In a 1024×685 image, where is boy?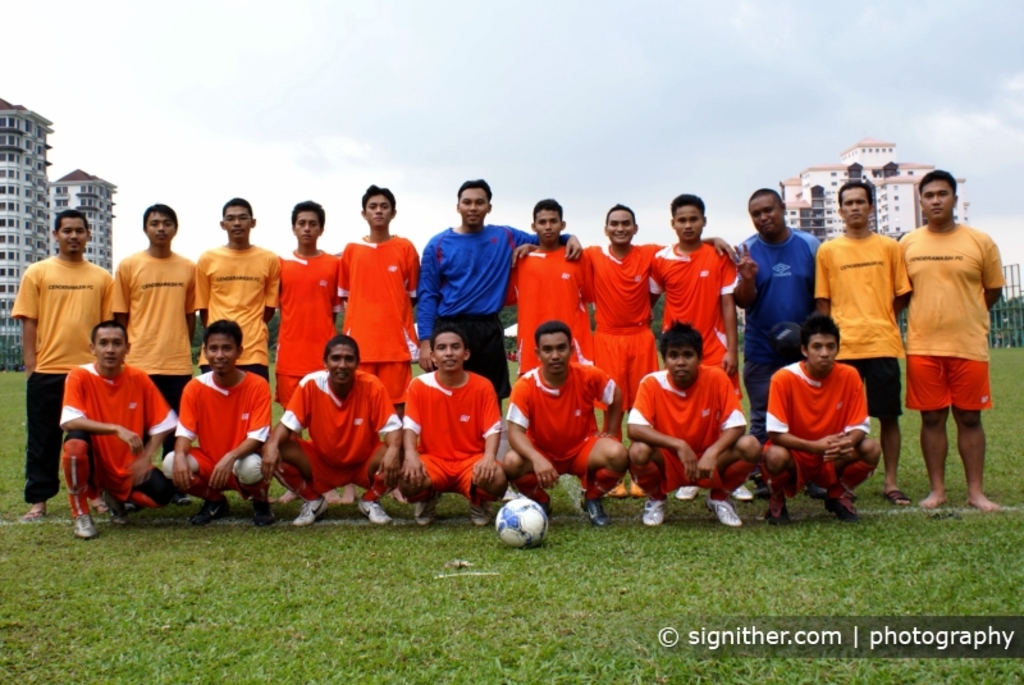
select_region(6, 211, 123, 522).
